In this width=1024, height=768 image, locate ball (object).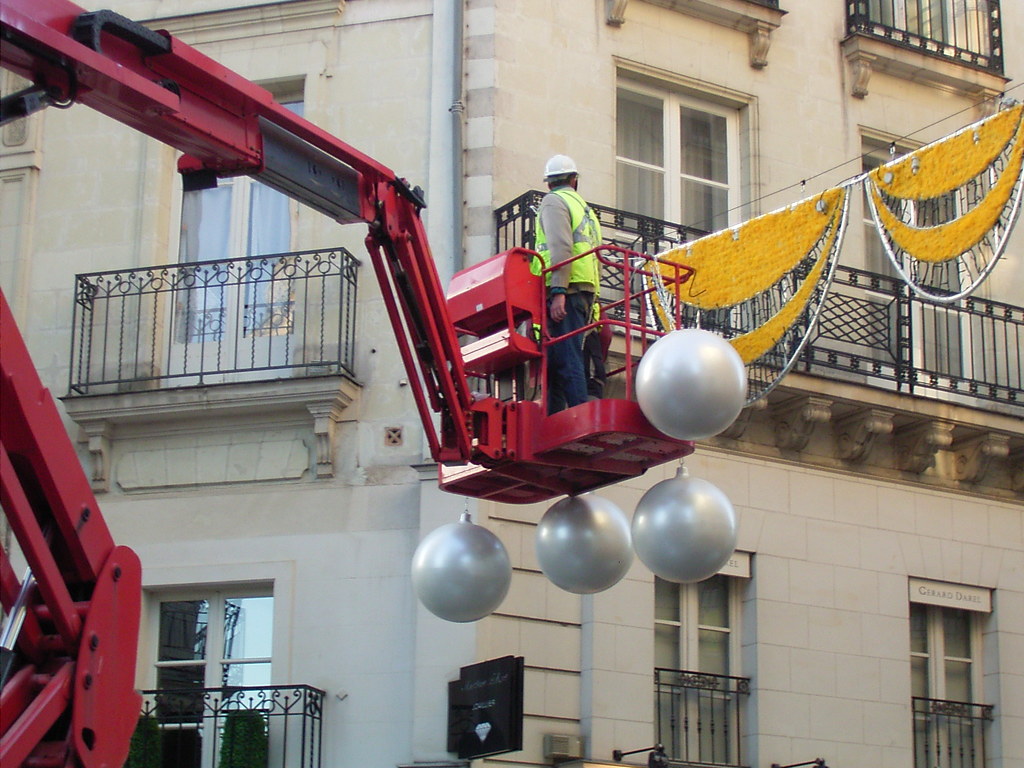
Bounding box: 630, 472, 734, 585.
